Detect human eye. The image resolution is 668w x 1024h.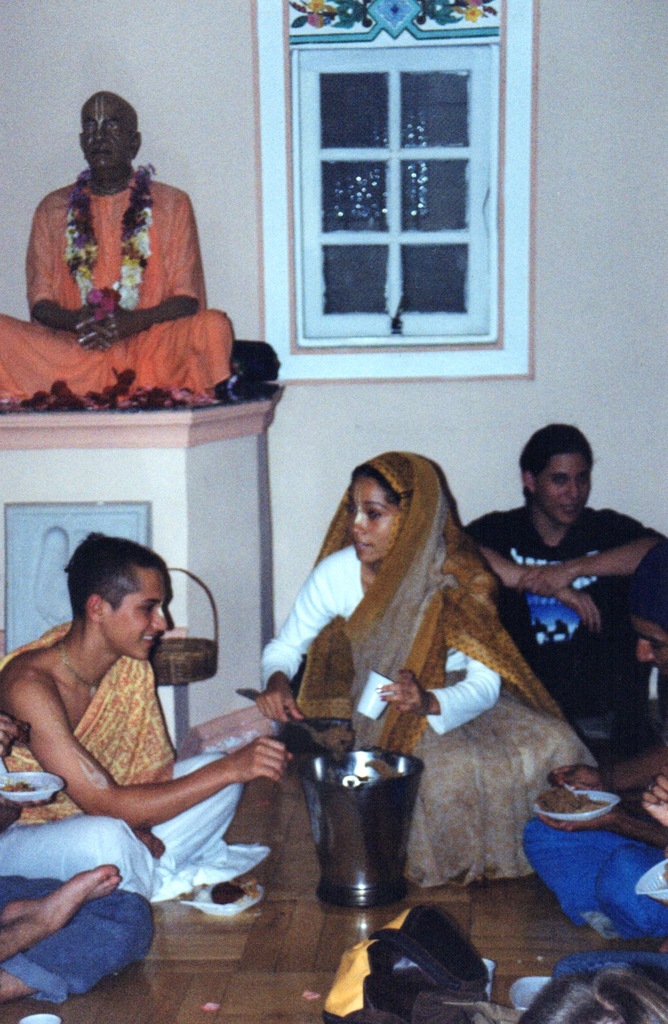
crop(577, 476, 587, 486).
